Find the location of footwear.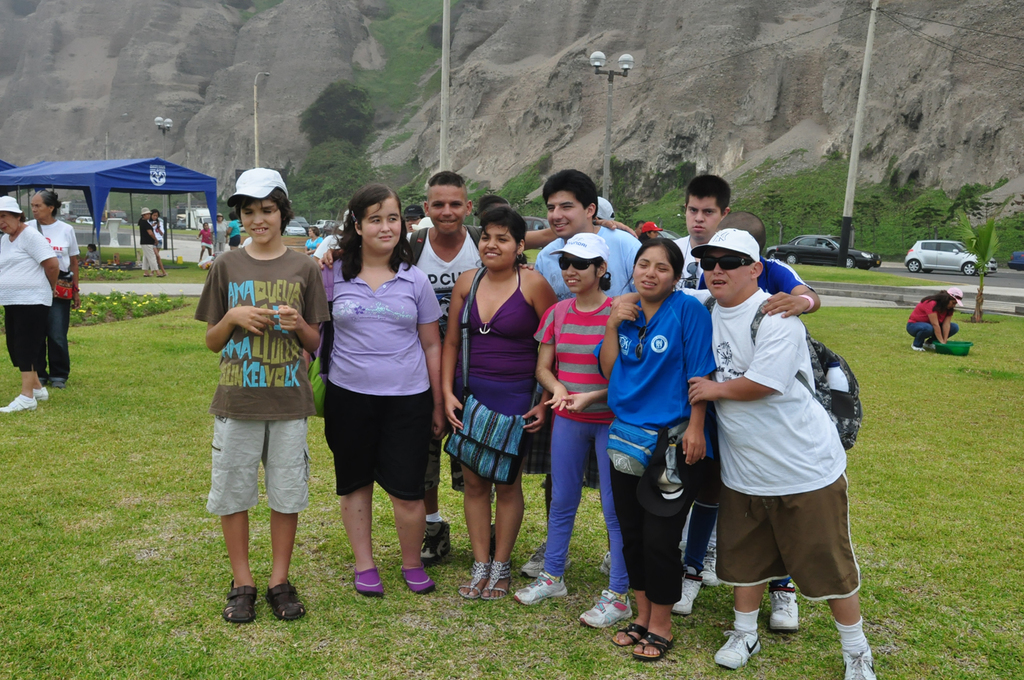
Location: <box>669,569,699,613</box>.
